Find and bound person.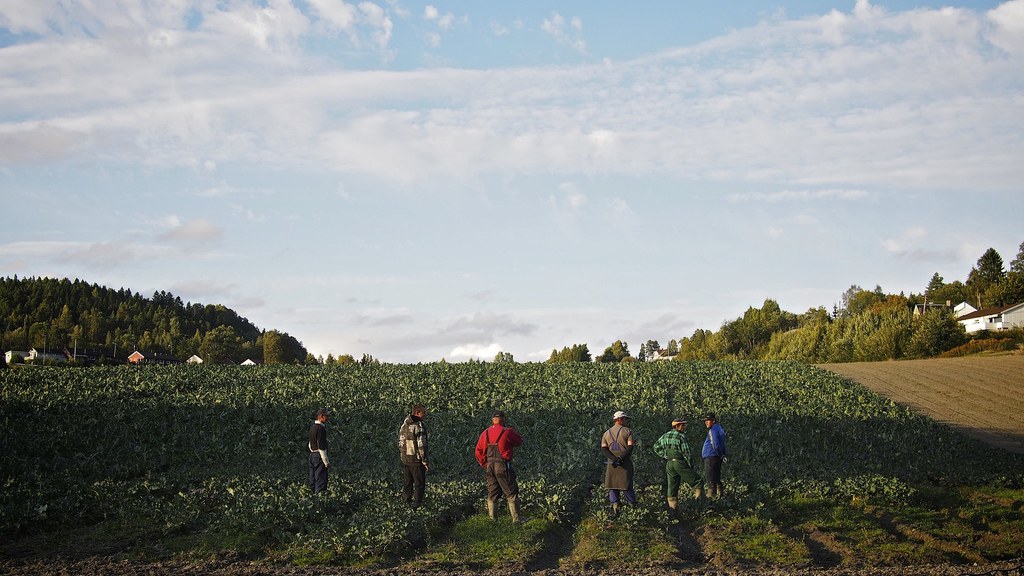
Bound: [474, 404, 519, 510].
